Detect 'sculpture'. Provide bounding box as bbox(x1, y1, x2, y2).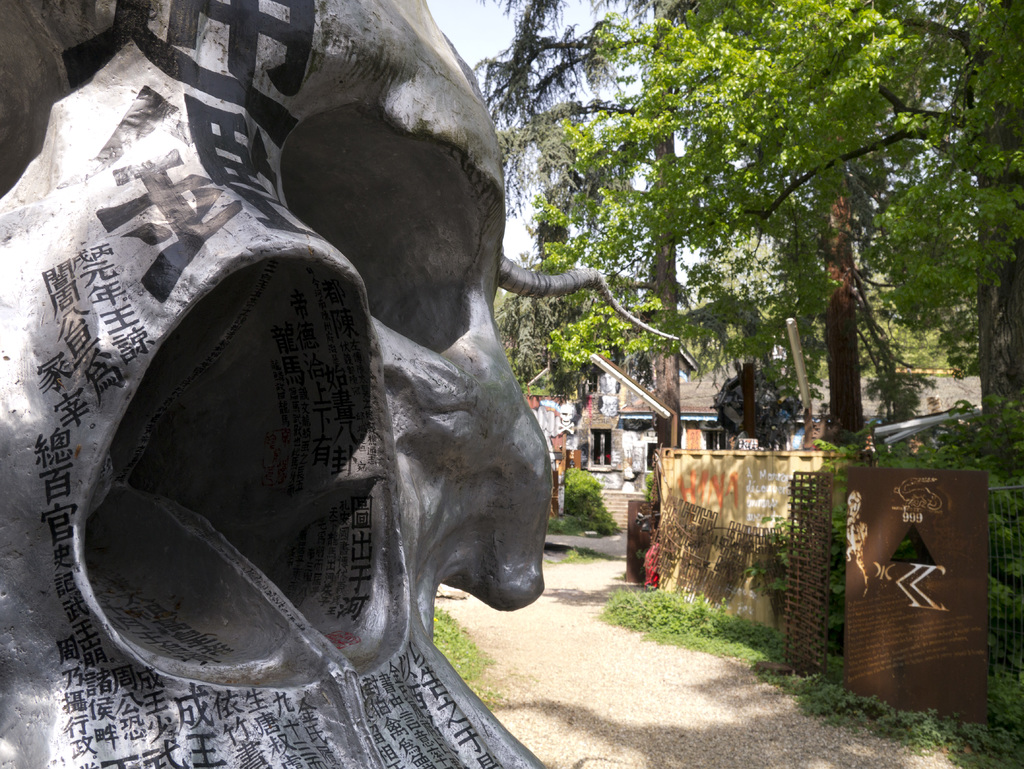
bbox(61, 24, 606, 735).
